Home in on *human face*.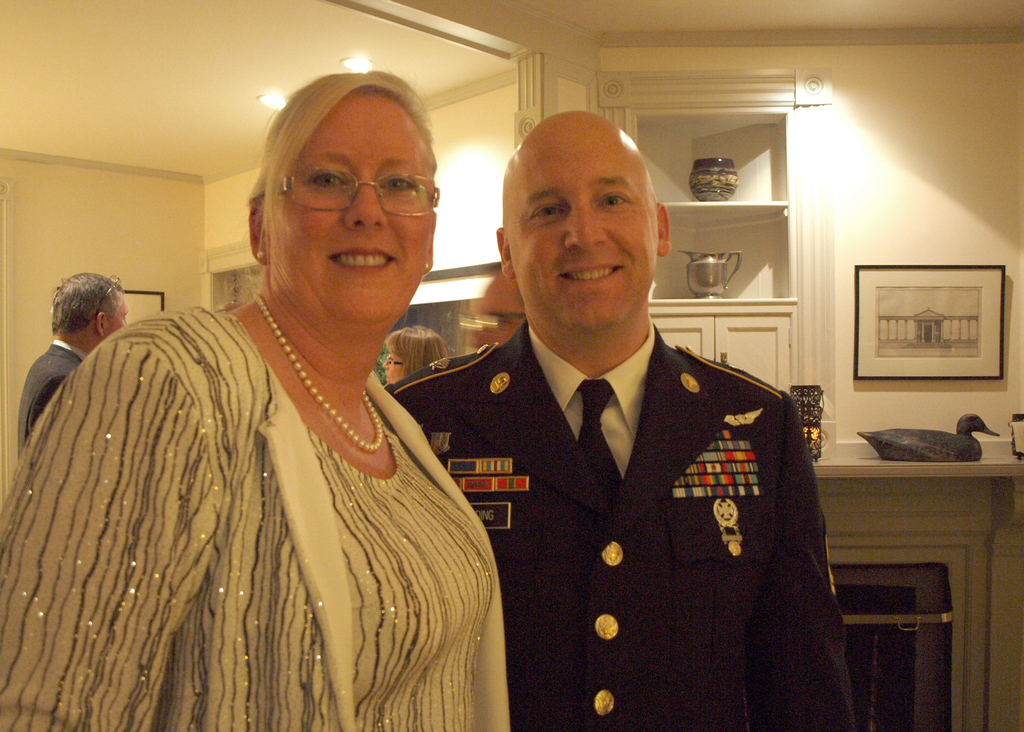
Homed in at detection(108, 298, 127, 338).
